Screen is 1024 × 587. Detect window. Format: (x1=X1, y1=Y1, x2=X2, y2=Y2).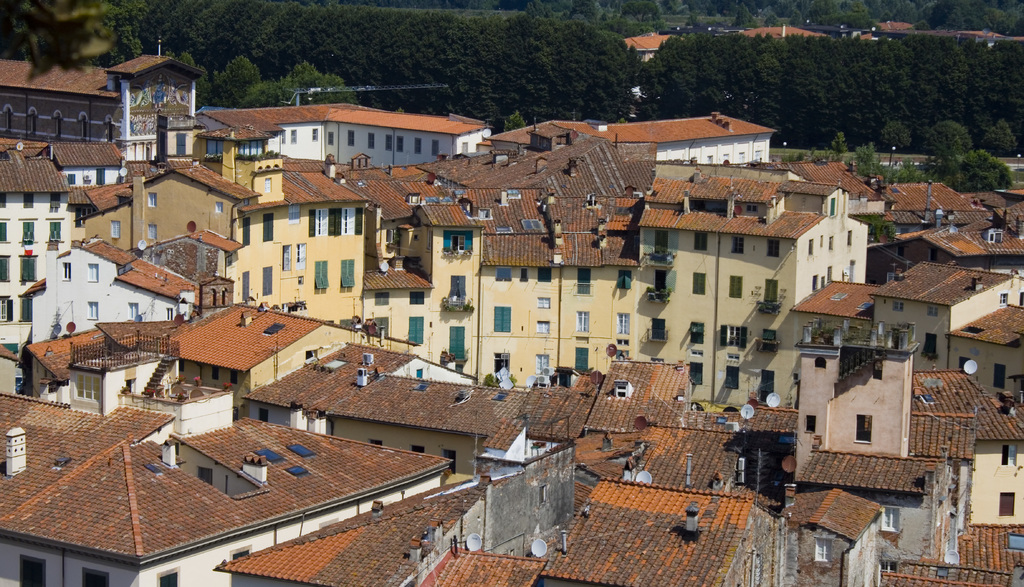
(x1=289, y1=440, x2=316, y2=458).
